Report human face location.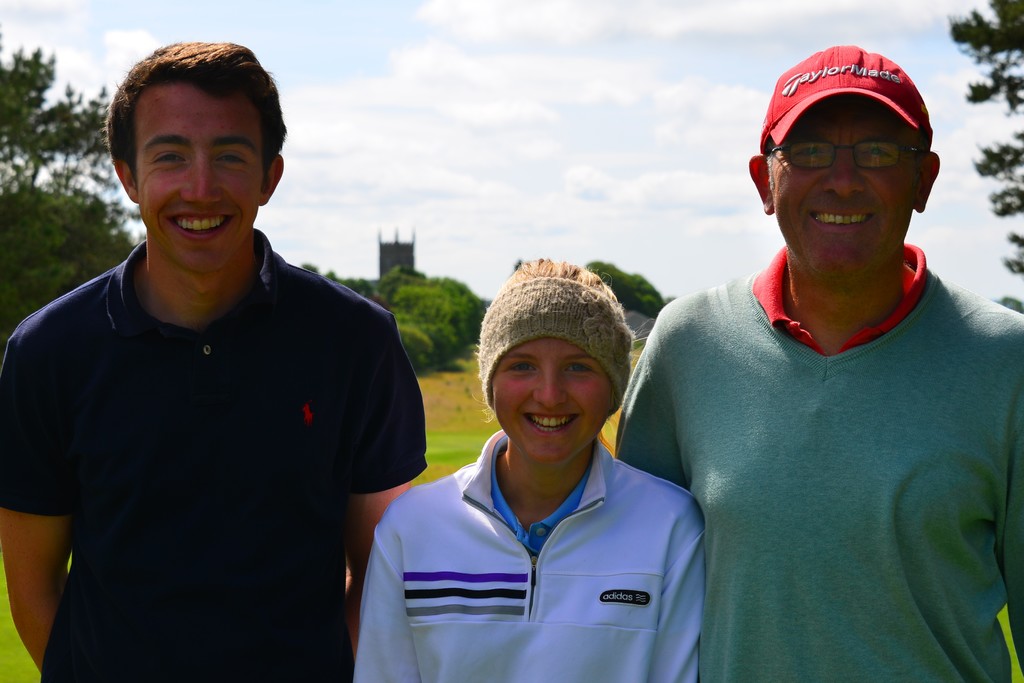
Report: 771 99 920 273.
